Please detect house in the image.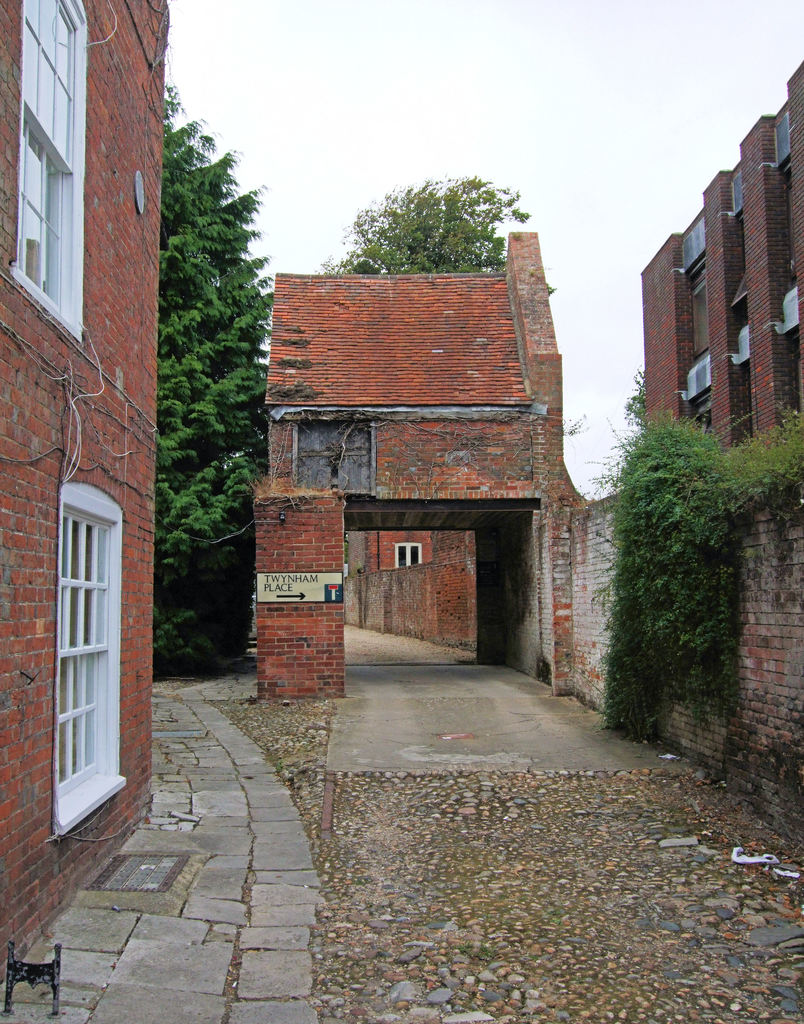
left=0, top=0, right=175, bottom=989.
